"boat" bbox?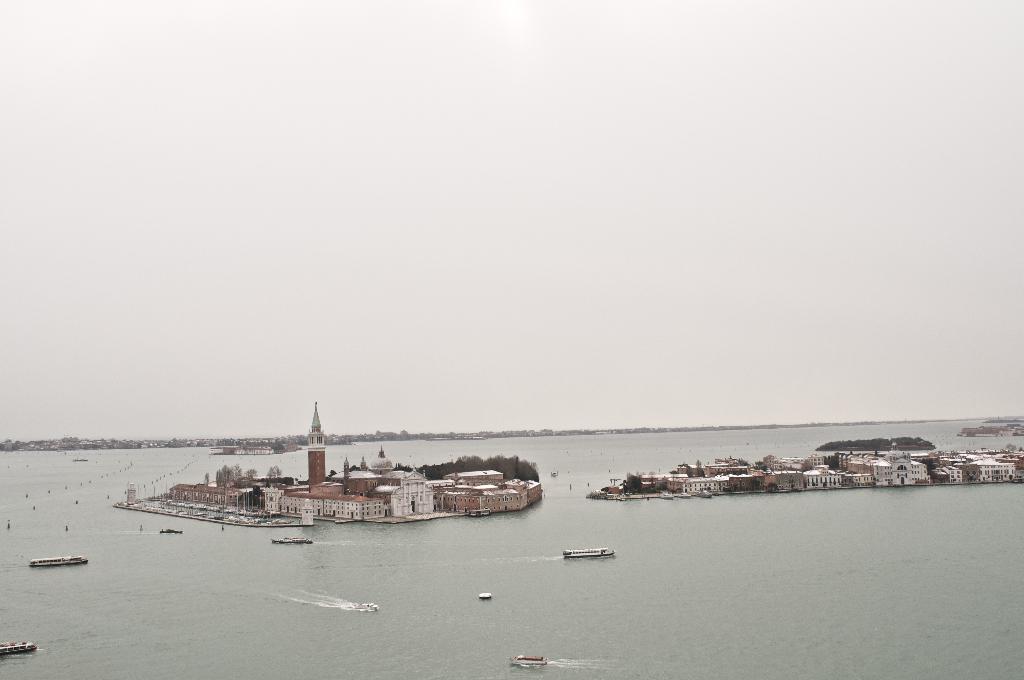
bbox(360, 603, 378, 611)
